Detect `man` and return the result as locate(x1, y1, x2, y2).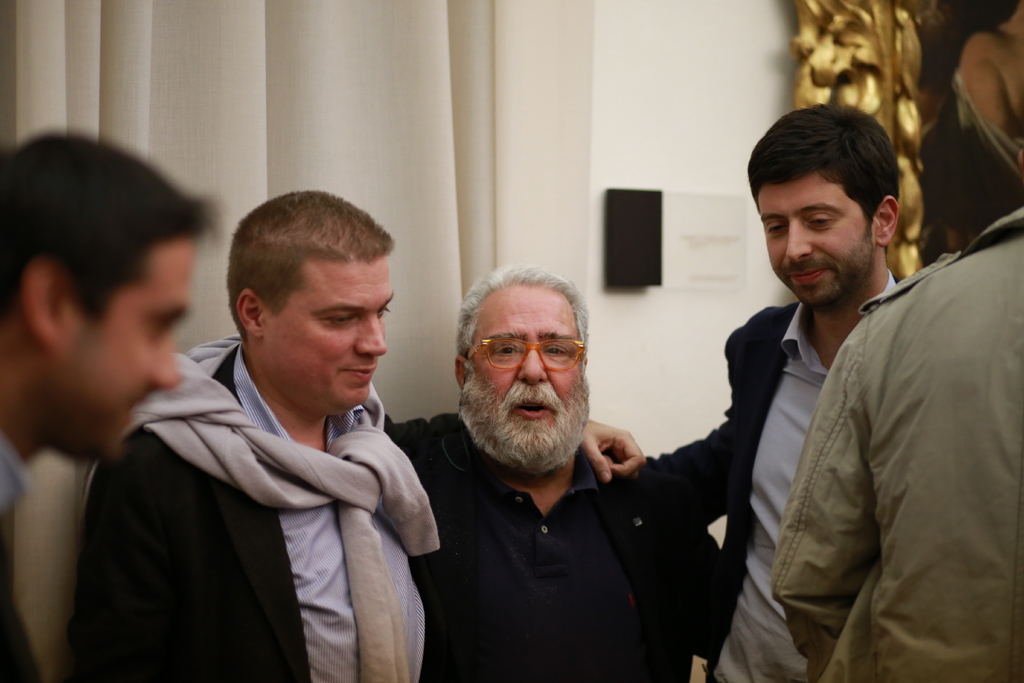
locate(771, 0, 1023, 682).
